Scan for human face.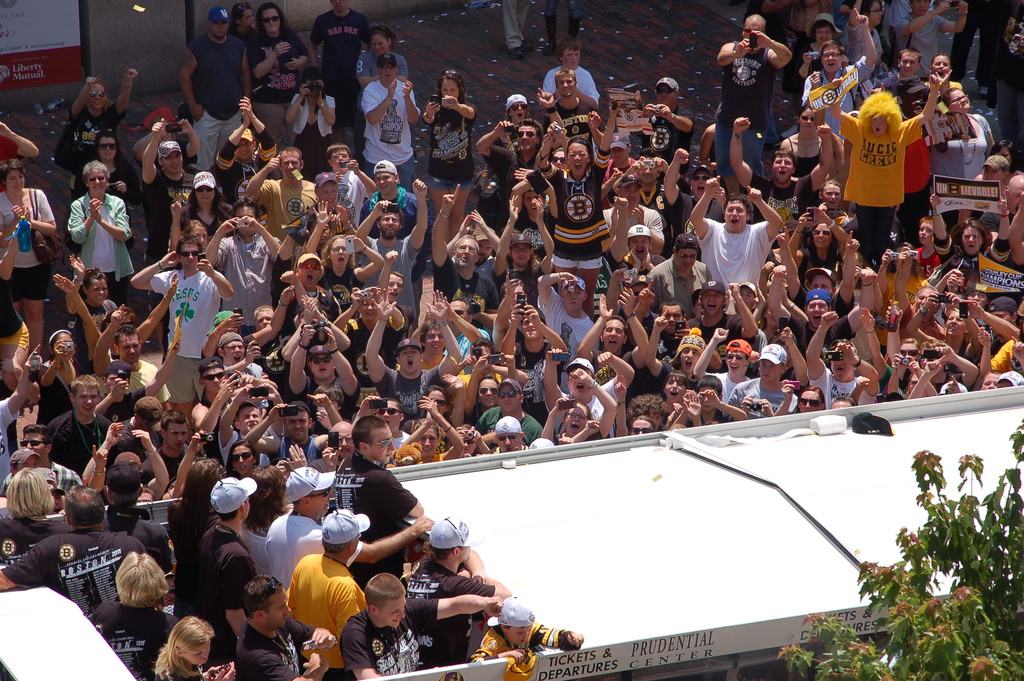
Scan result: 373:172:393:194.
